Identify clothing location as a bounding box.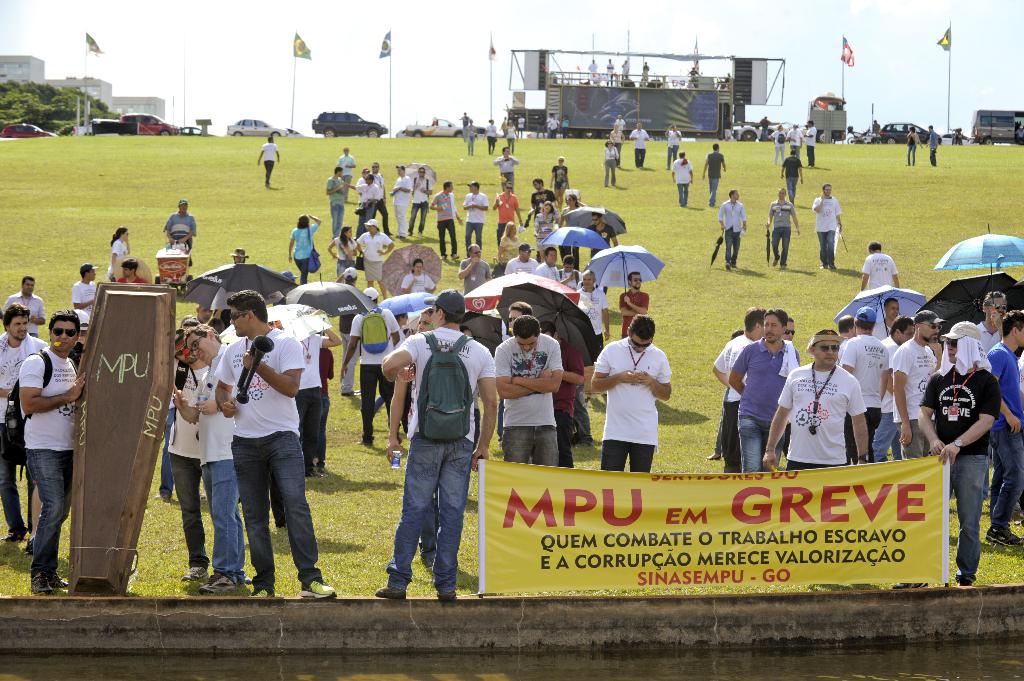
crop(264, 141, 279, 180).
